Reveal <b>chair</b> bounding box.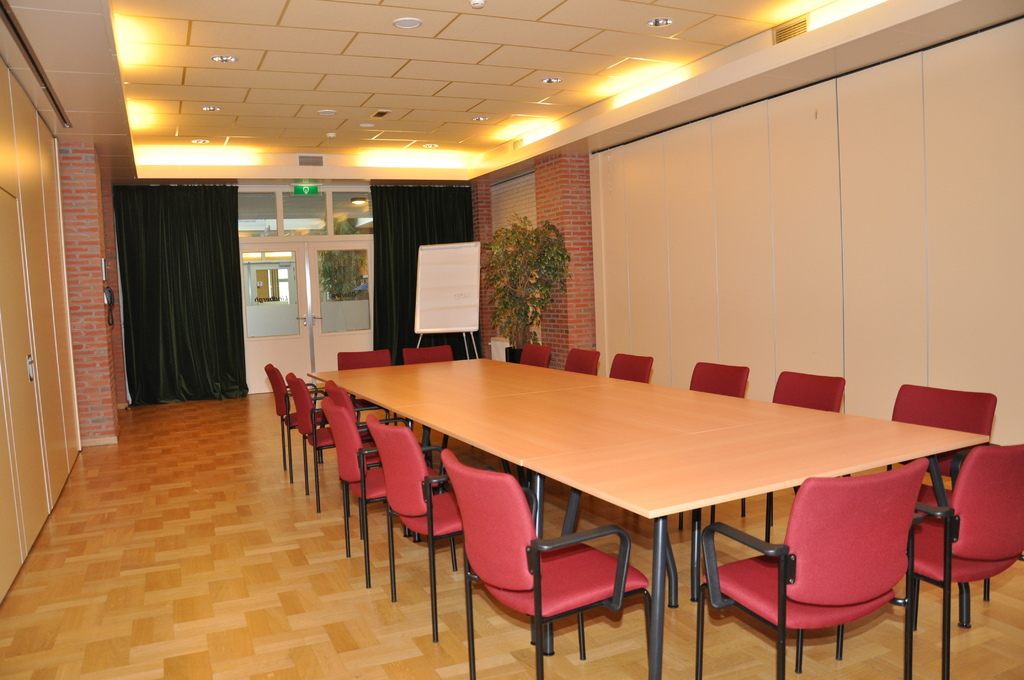
Revealed: box=[317, 397, 454, 587].
